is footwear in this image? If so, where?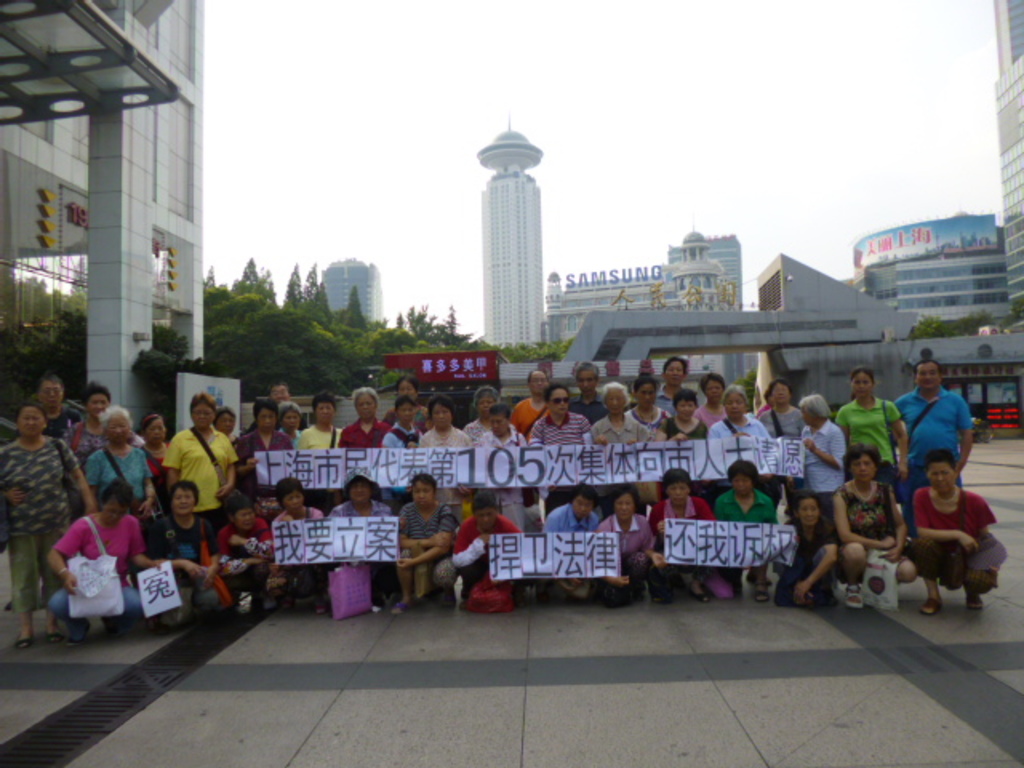
Yes, at 963/589/981/608.
